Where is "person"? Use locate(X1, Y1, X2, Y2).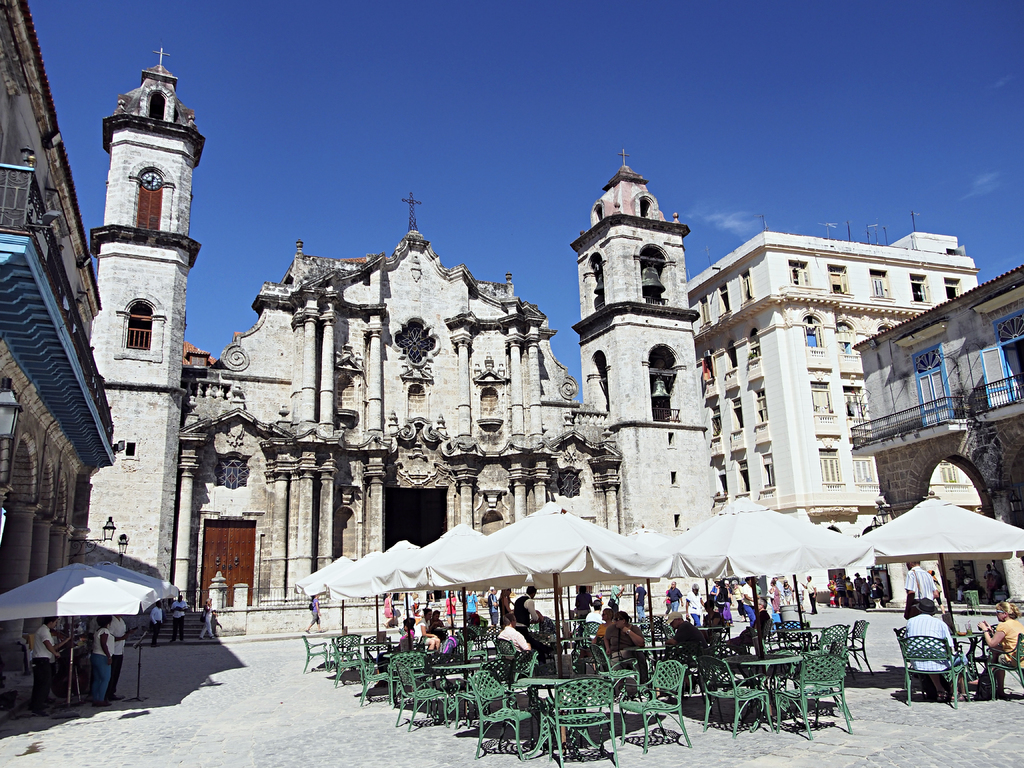
locate(926, 566, 943, 613).
